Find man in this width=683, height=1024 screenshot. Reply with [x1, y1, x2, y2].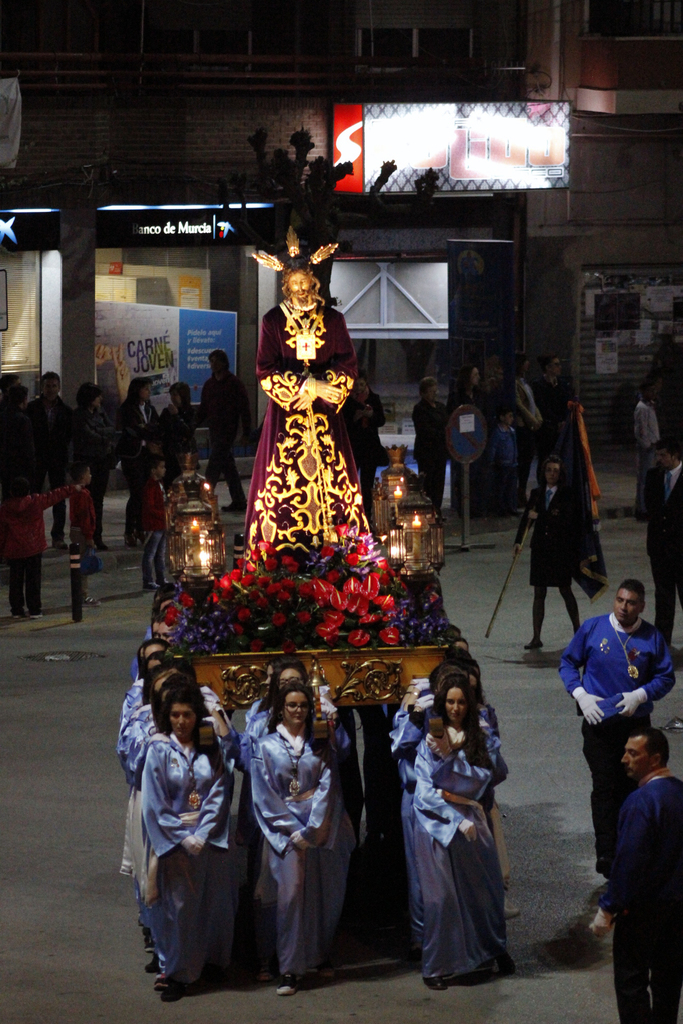
[195, 344, 249, 526].
